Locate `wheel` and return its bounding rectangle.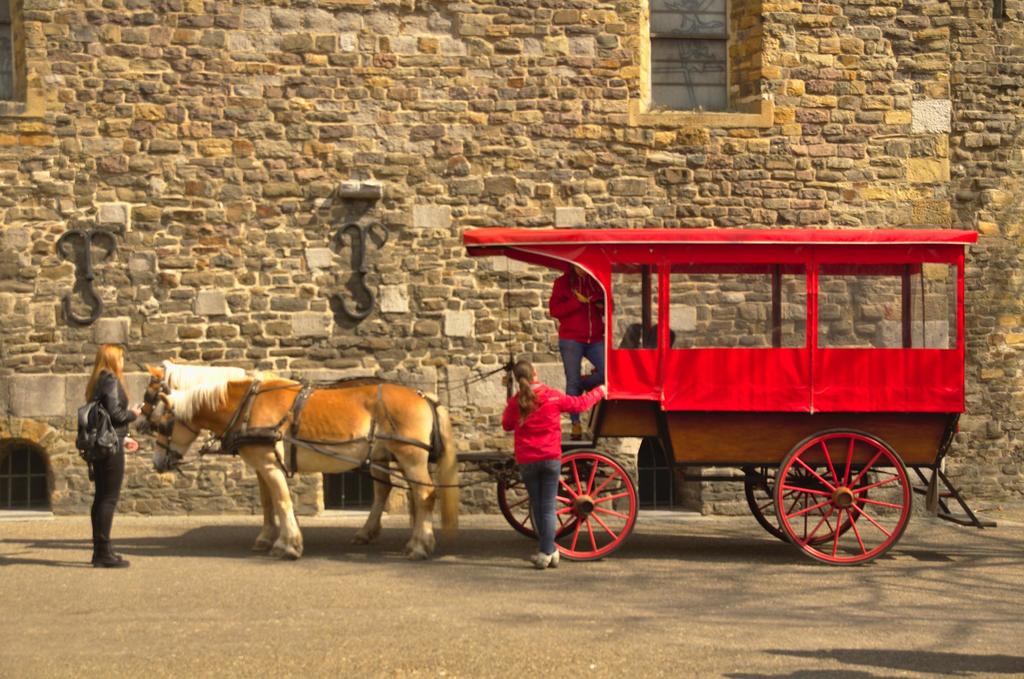
<bbox>497, 461, 586, 534</bbox>.
